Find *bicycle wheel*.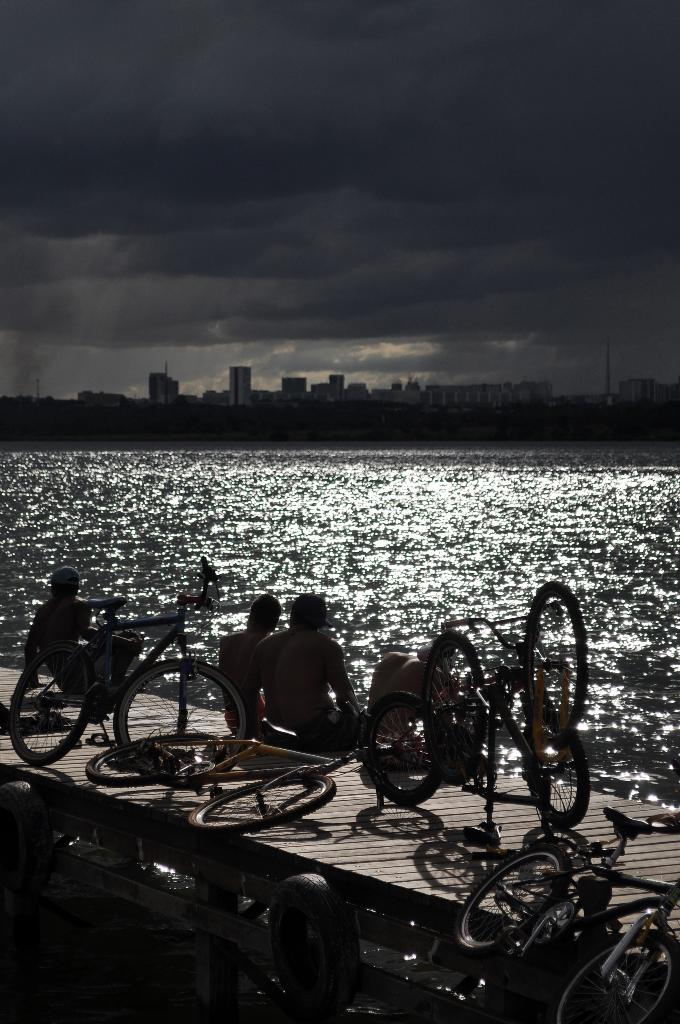
428:632:489:751.
